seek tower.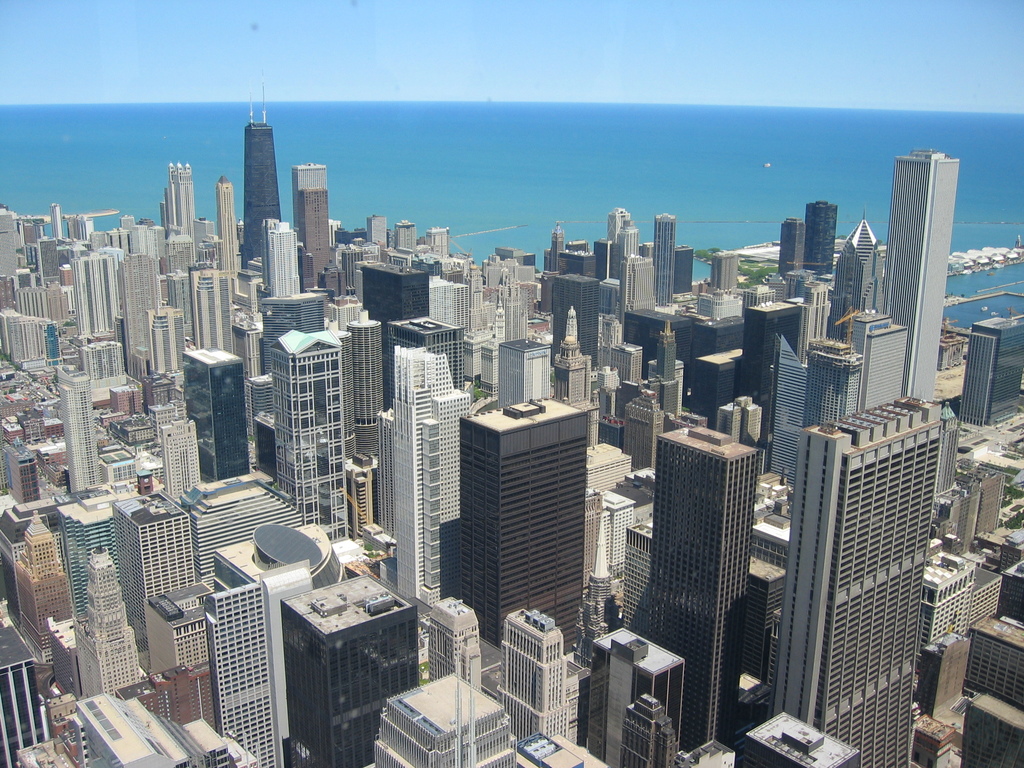
(239,118,284,266).
